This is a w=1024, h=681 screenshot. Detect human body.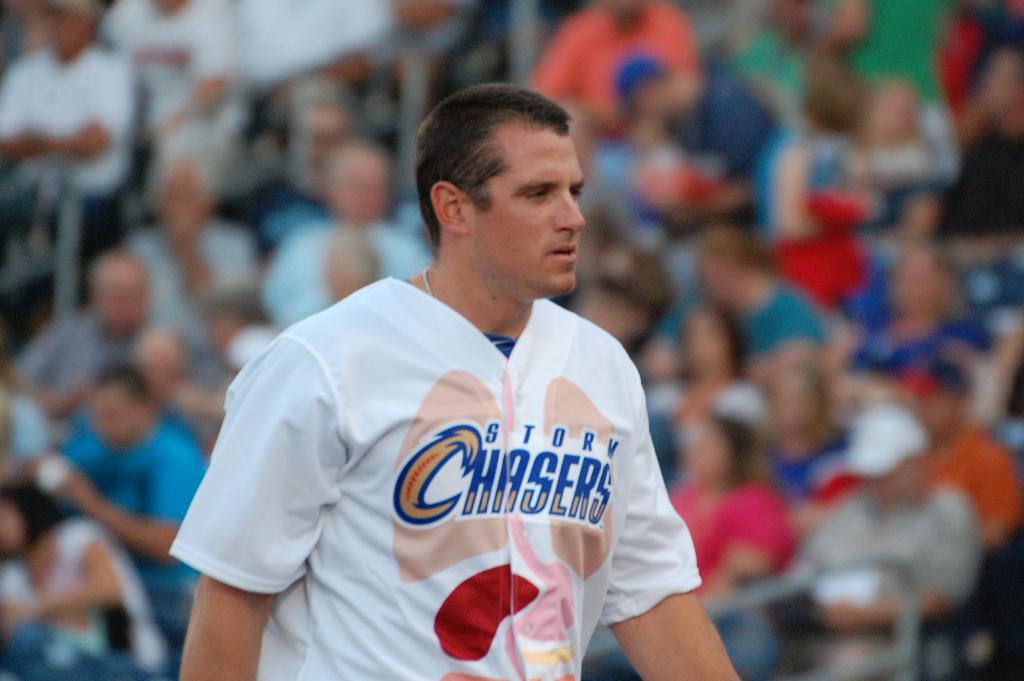
x1=283, y1=141, x2=698, y2=680.
